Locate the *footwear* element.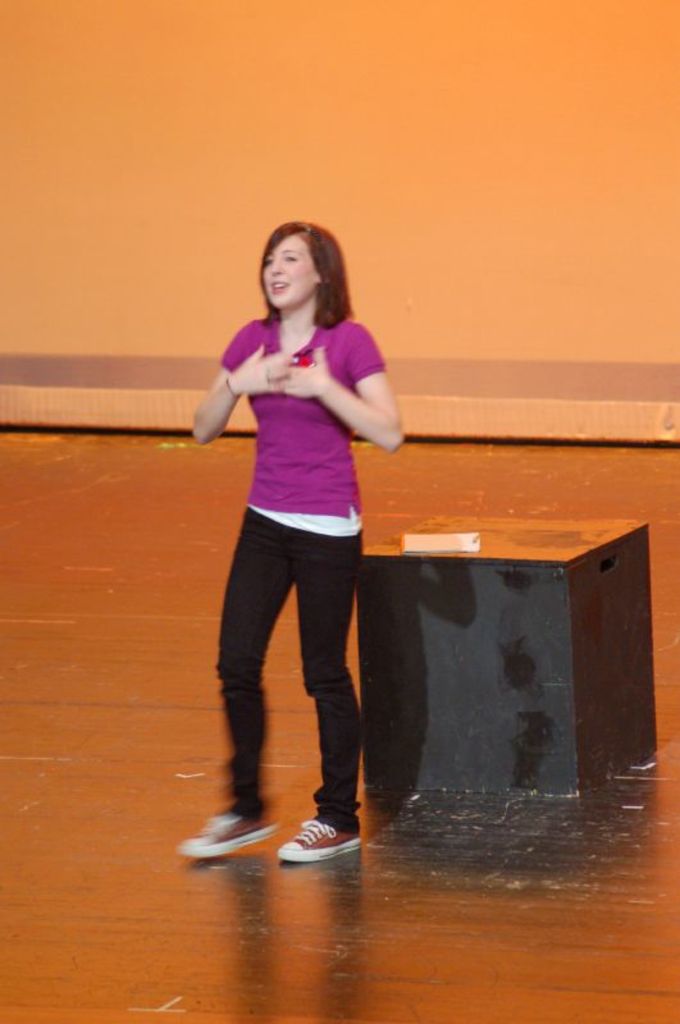
Element bbox: 170:803:282:861.
